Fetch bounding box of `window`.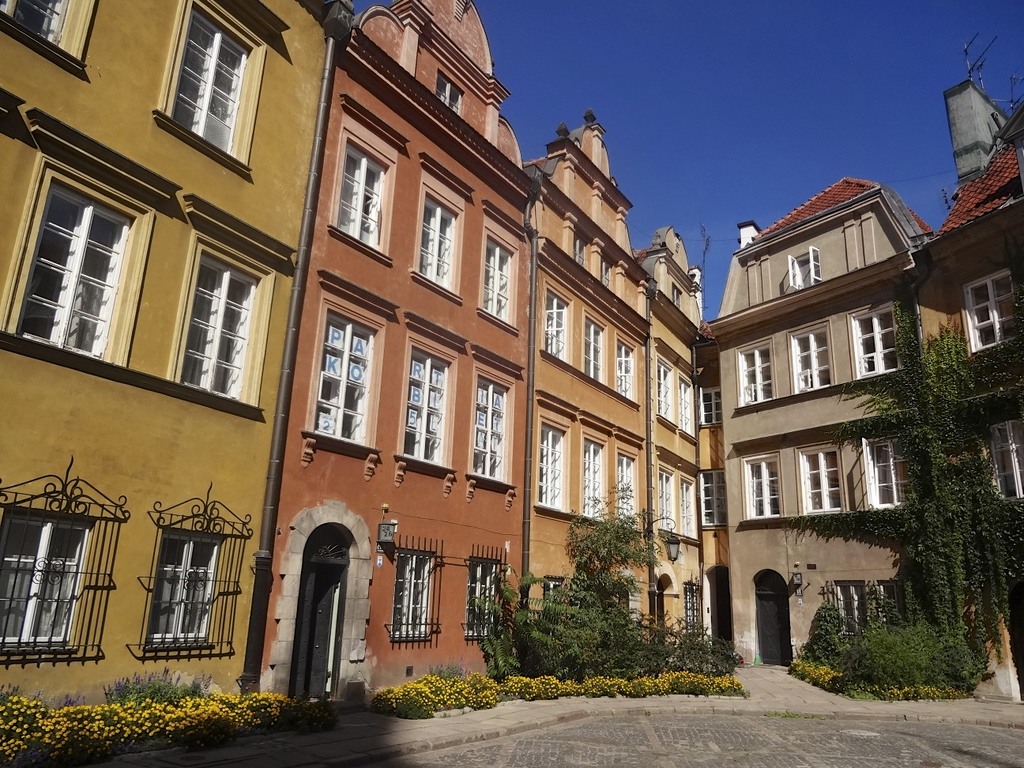
Bbox: x1=158 y1=522 x2=212 y2=650.
